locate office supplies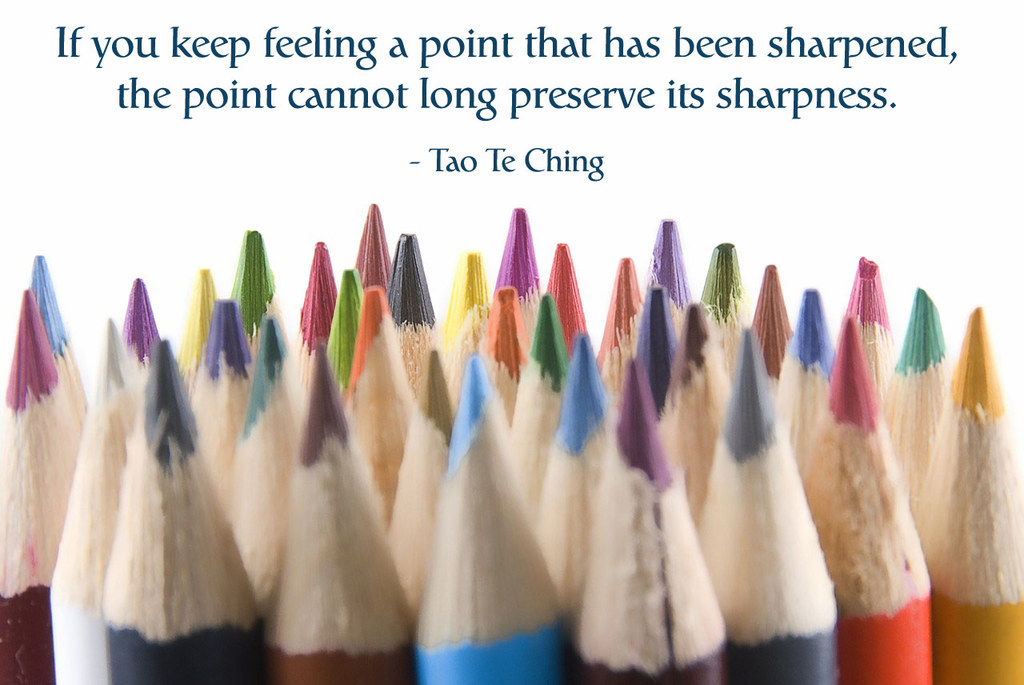
192 269 220 389
